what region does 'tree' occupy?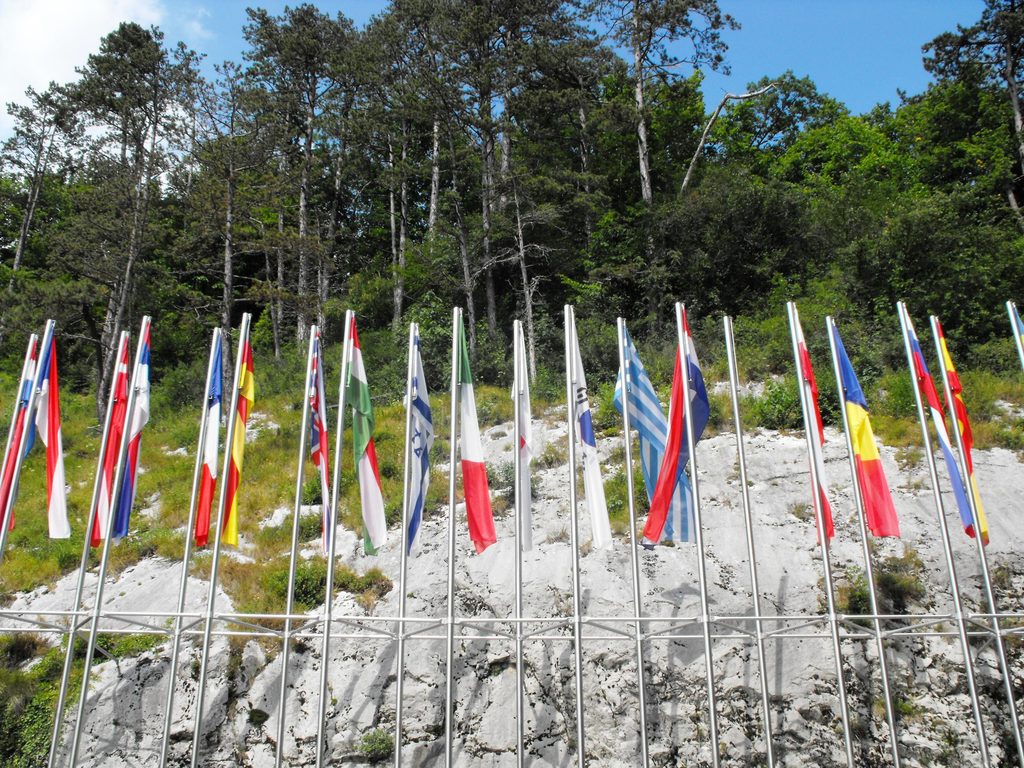
(x1=879, y1=10, x2=1023, y2=372).
